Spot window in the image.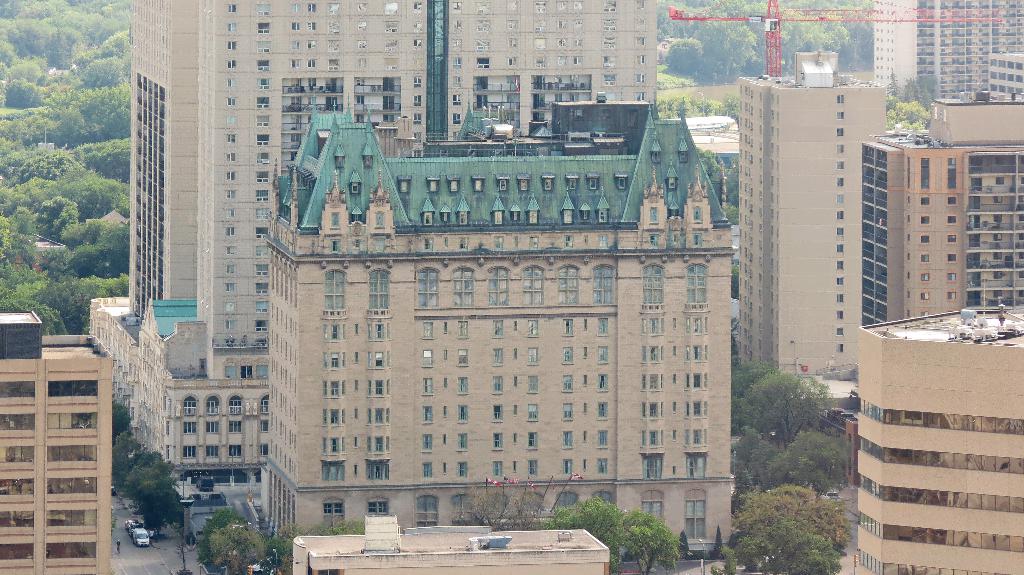
window found at Rect(513, 320, 516, 330).
